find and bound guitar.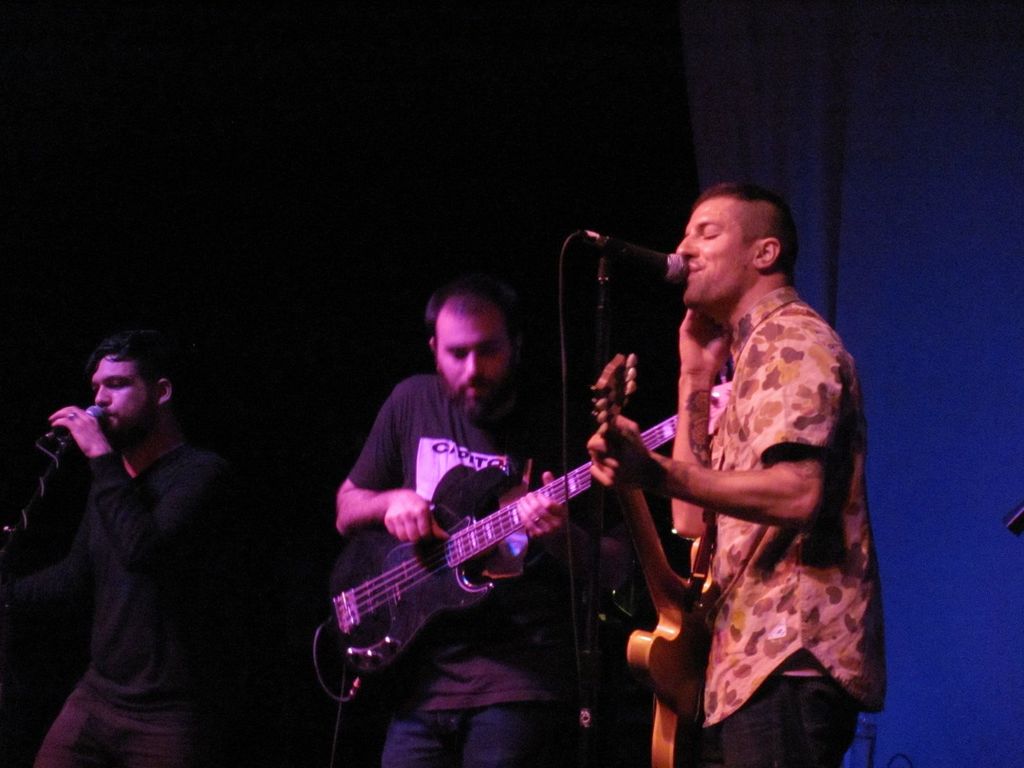
Bound: {"x1": 325, "y1": 372, "x2": 730, "y2": 669}.
